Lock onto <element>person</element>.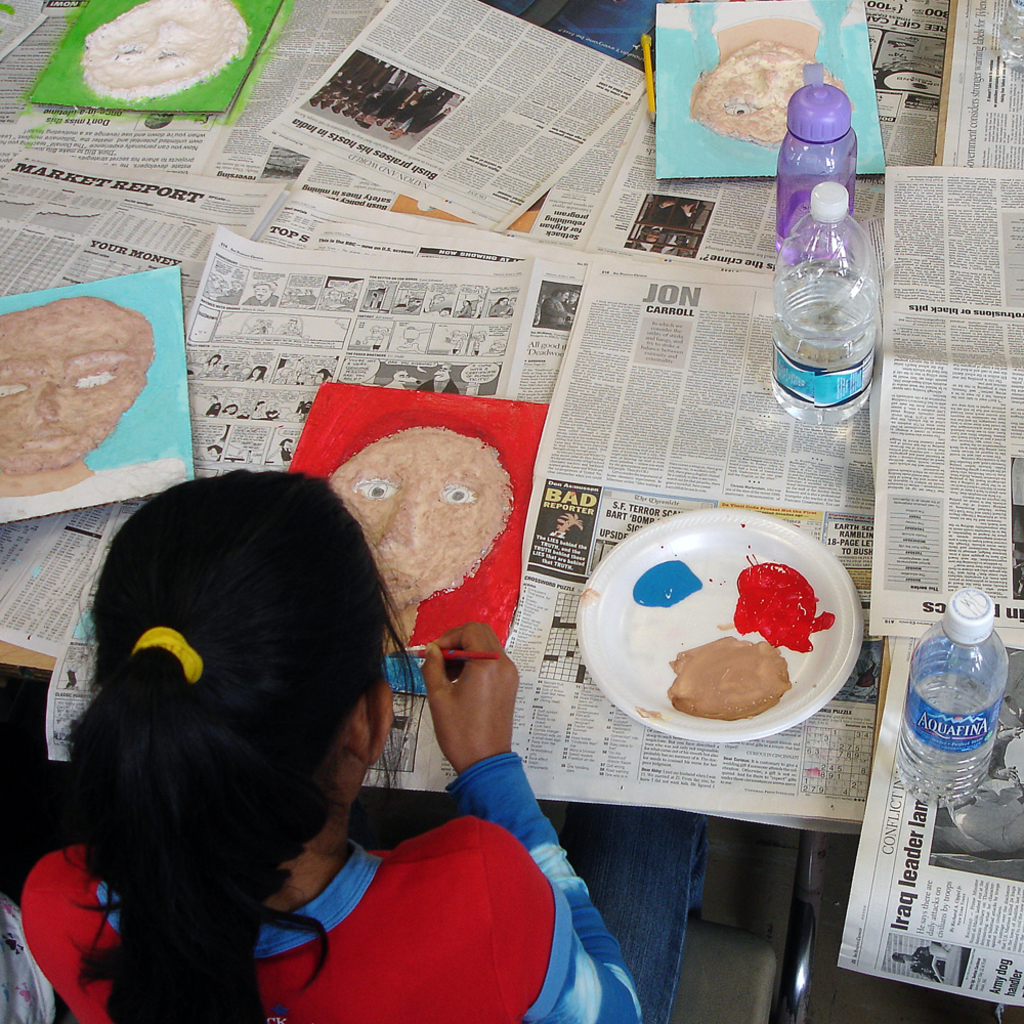
Locked: (23, 471, 707, 1023).
